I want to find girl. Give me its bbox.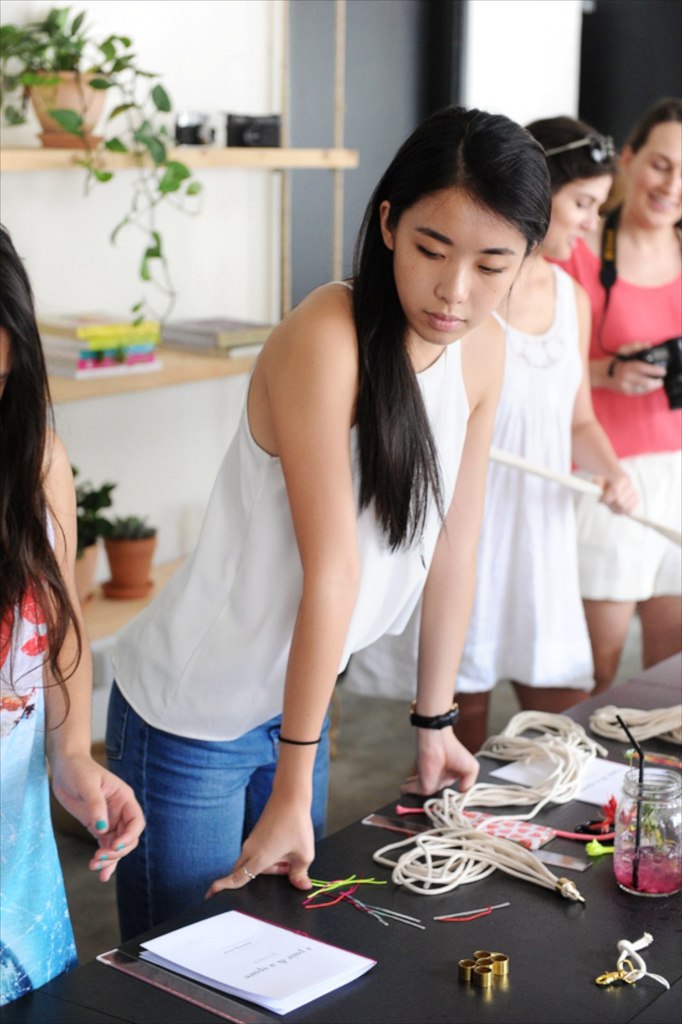
box=[90, 102, 557, 957].
